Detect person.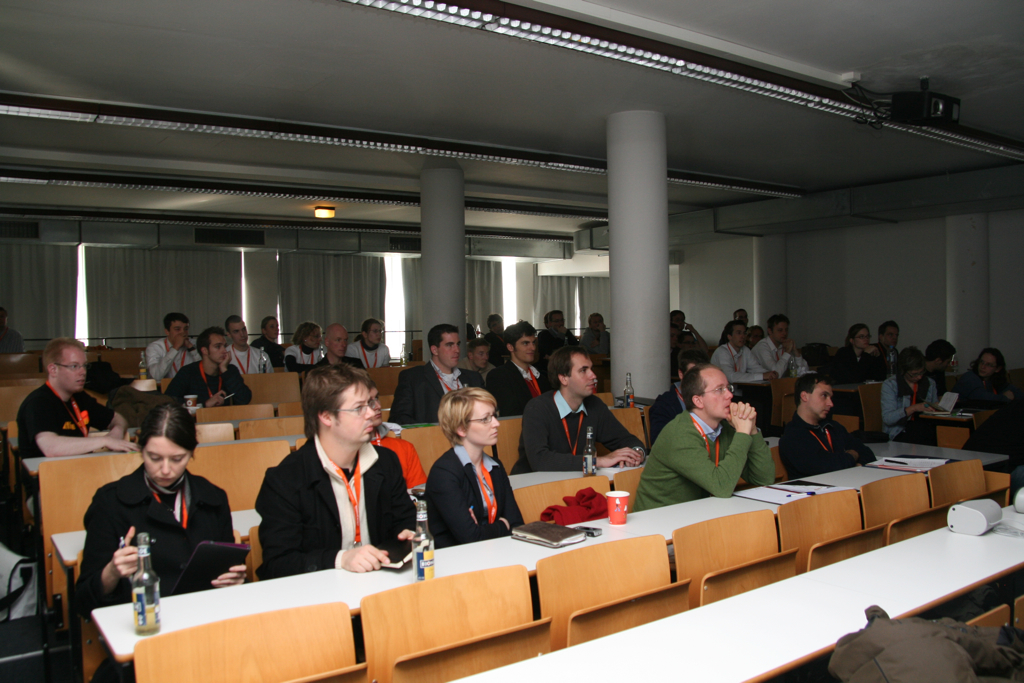
Detected at [left=646, top=352, right=765, bottom=538].
